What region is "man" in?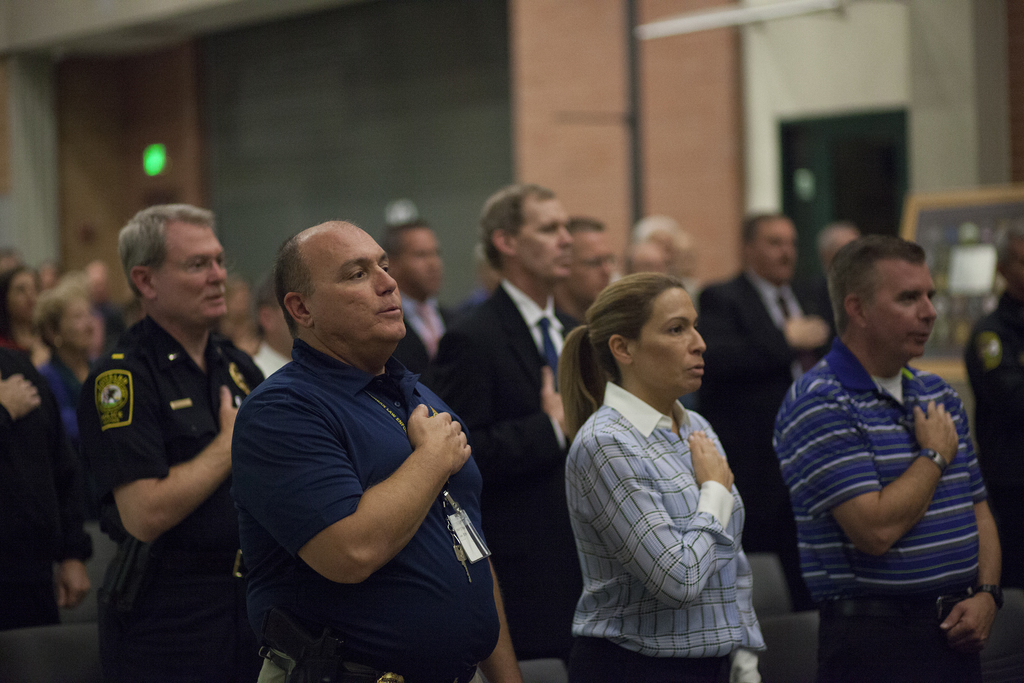
select_region(388, 211, 461, 384).
